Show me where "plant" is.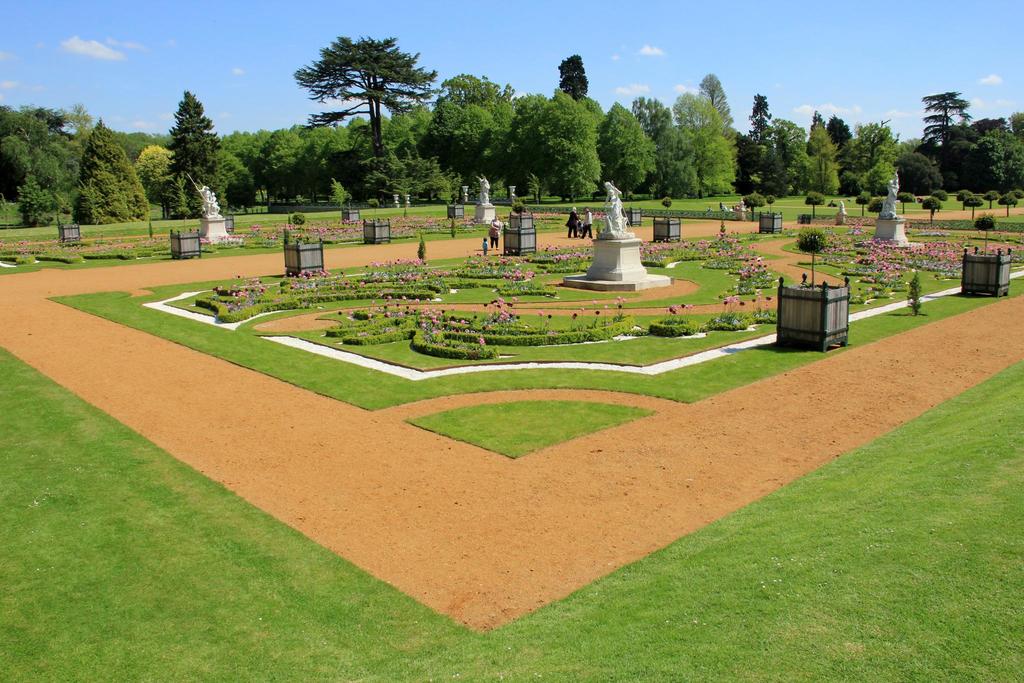
"plant" is at l=332, t=176, r=356, b=214.
